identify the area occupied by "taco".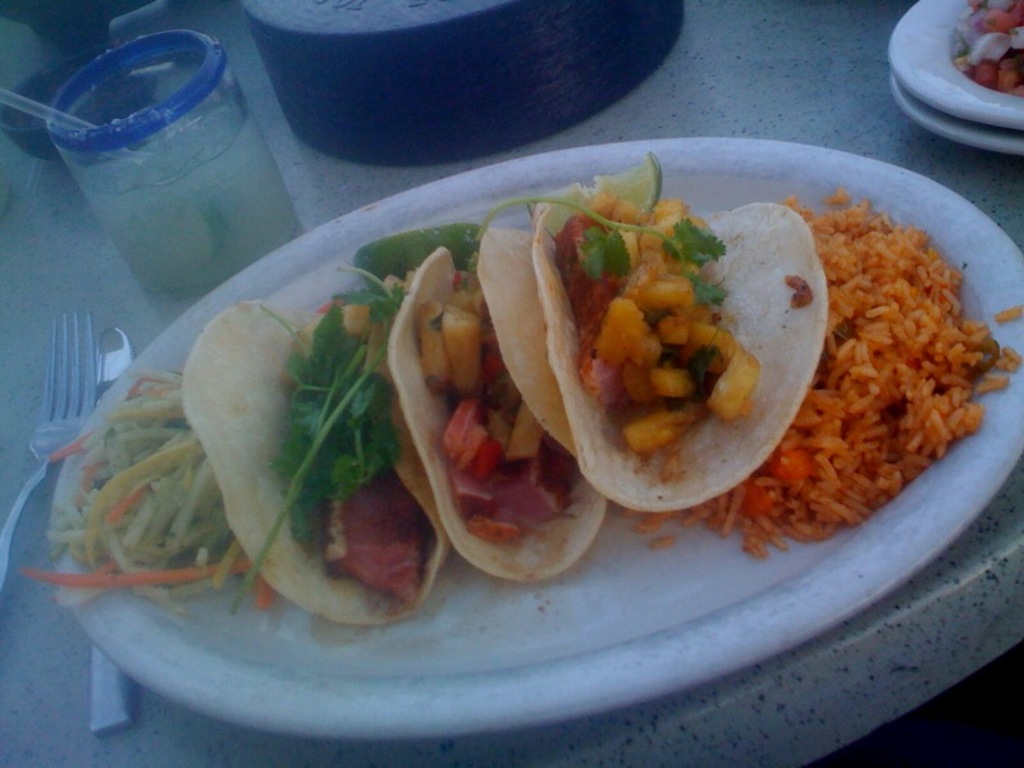
Area: Rect(172, 276, 454, 627).
